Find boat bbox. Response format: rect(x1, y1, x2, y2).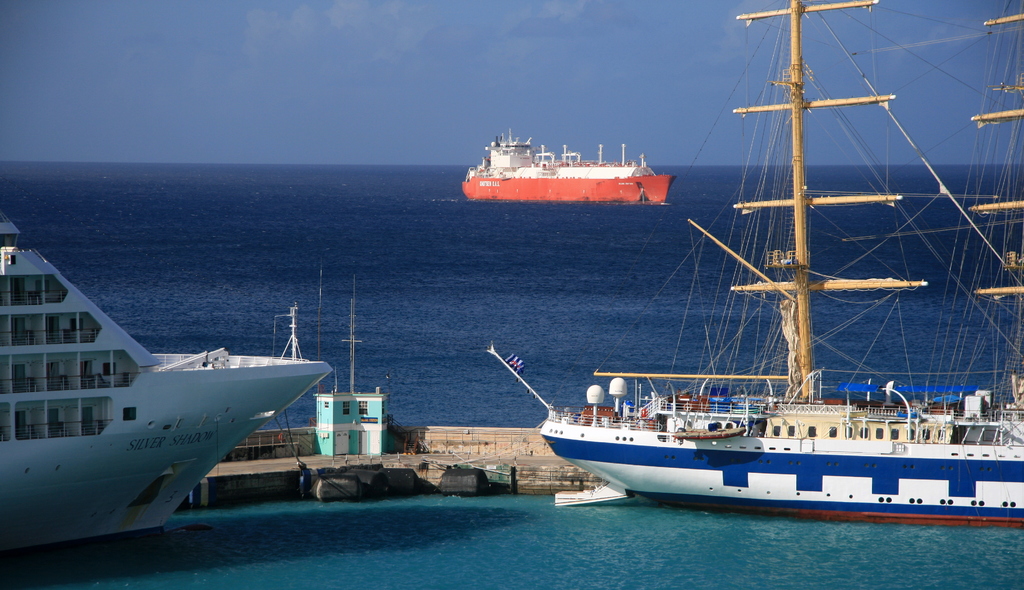
rect(490, 0, 1023, 526).
